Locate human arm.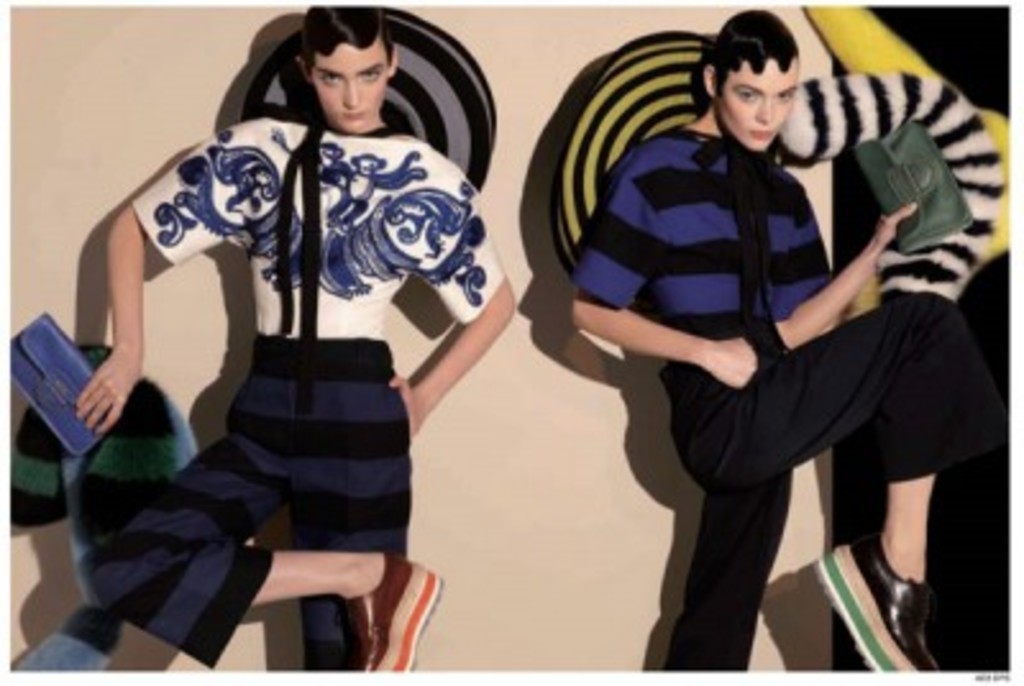
Bounding box: (left=568, top=148, right=768, bottom=392).
